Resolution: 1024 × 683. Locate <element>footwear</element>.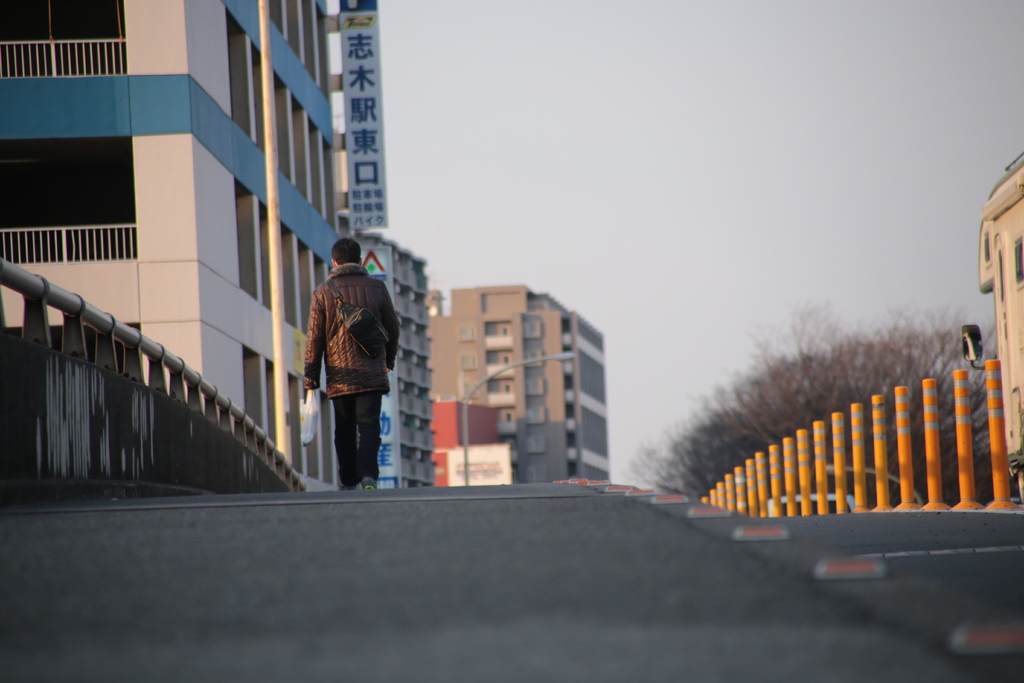
{"x1": 363, "y1": 478, "x2": 374, "y2": 489}.
